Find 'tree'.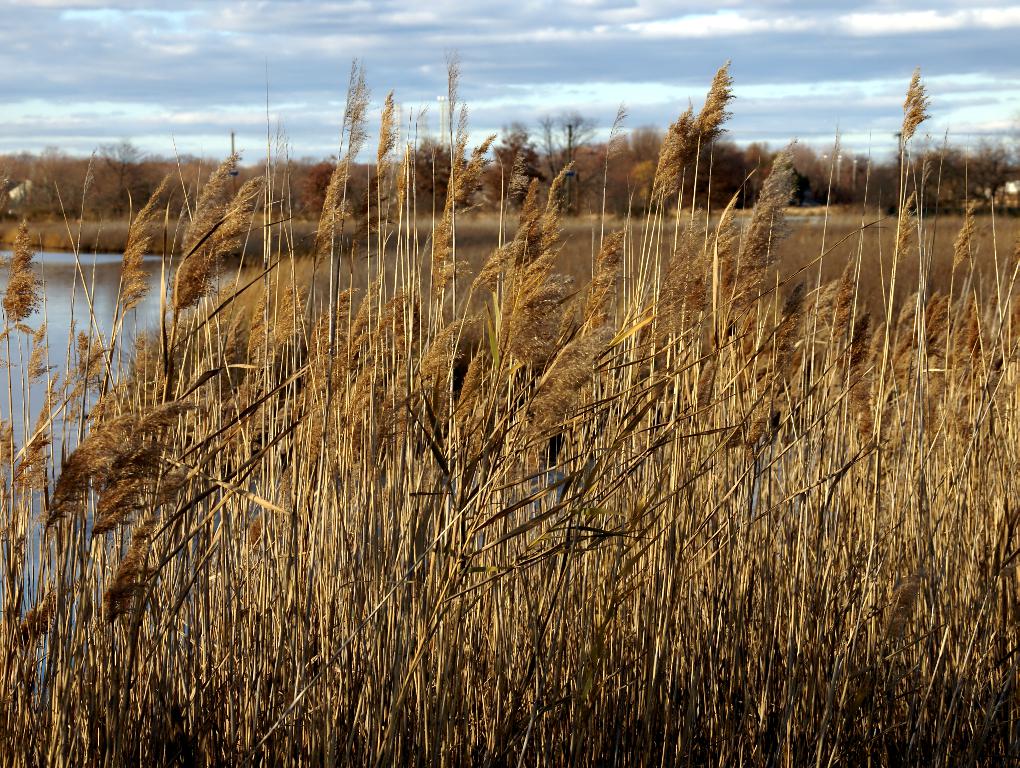
select_region(850, 162, 894, 209).
